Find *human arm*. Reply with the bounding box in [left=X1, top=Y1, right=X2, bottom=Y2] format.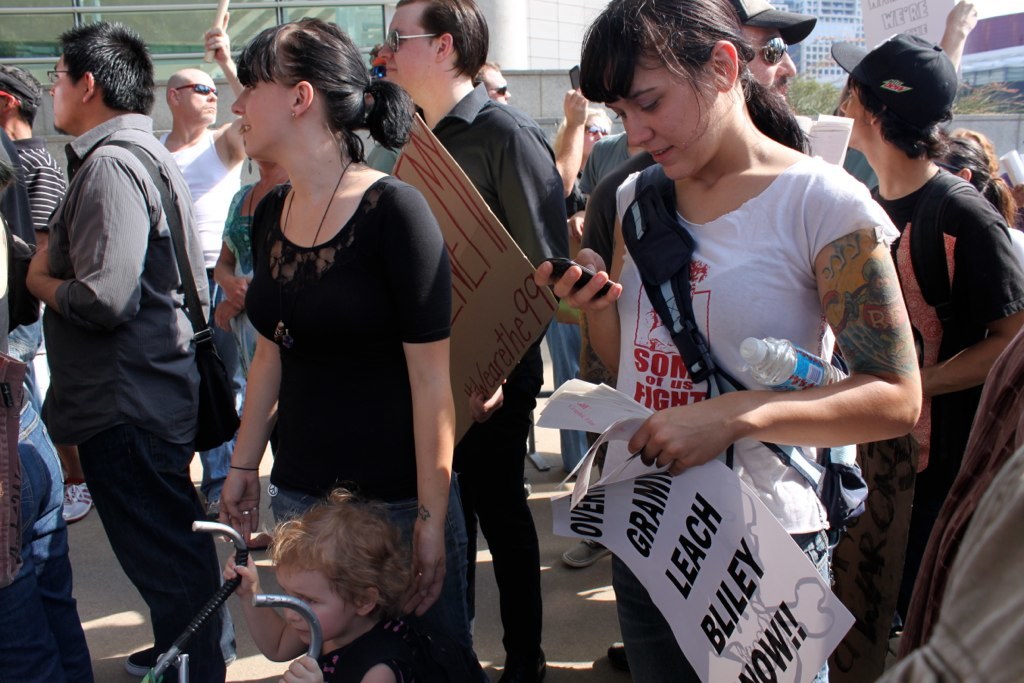
[left=197, top=8, right=254, bottom=170].
